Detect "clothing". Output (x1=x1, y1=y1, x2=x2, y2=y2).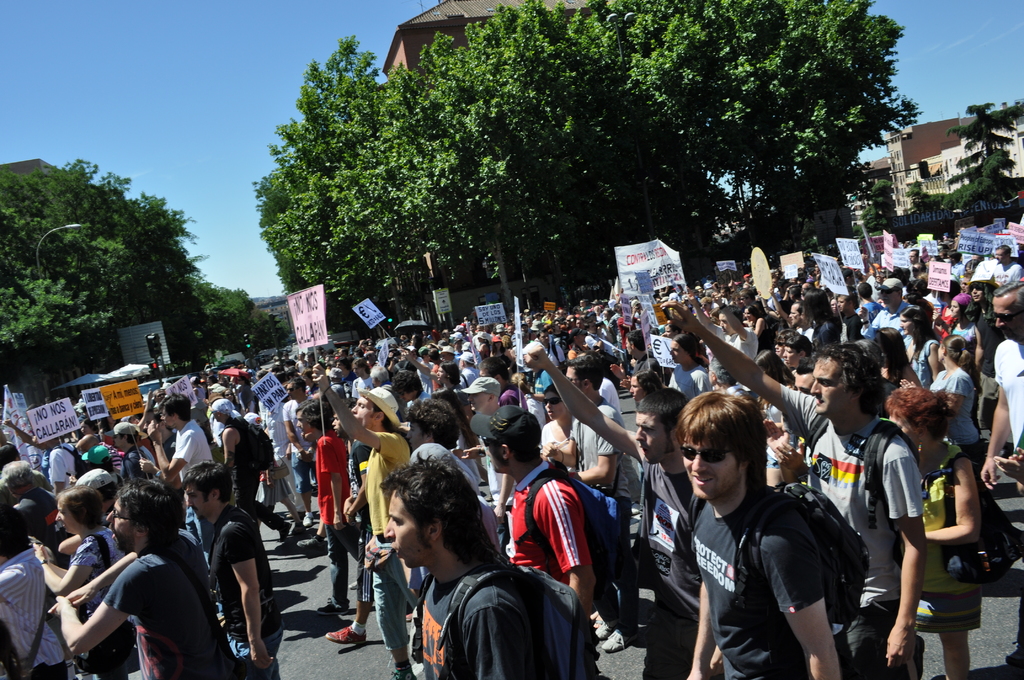
(x1=541, y1=419, x2=578, y2=449).
